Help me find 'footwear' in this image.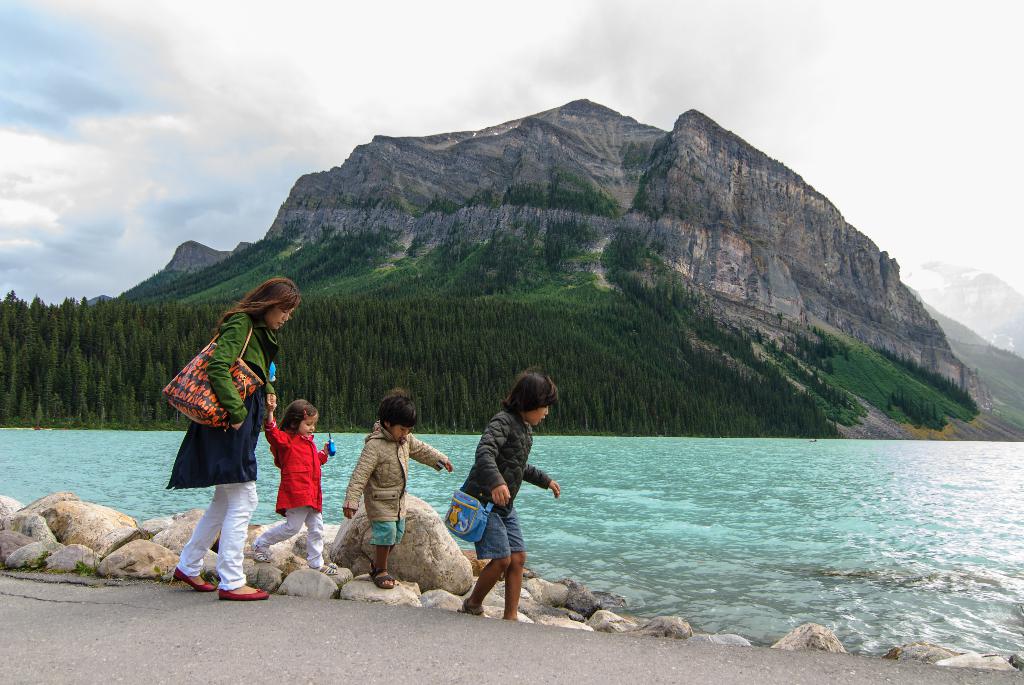
Found it: (255,549,271,564).
